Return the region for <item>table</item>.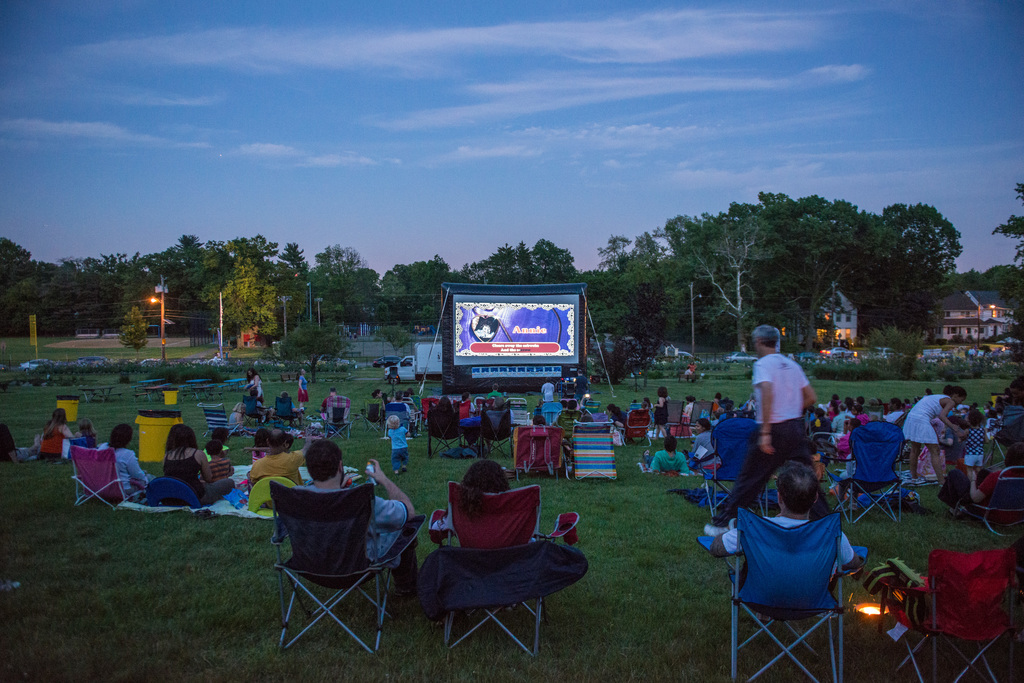
[x1=131, y1=399, x2=190, y2=464].
